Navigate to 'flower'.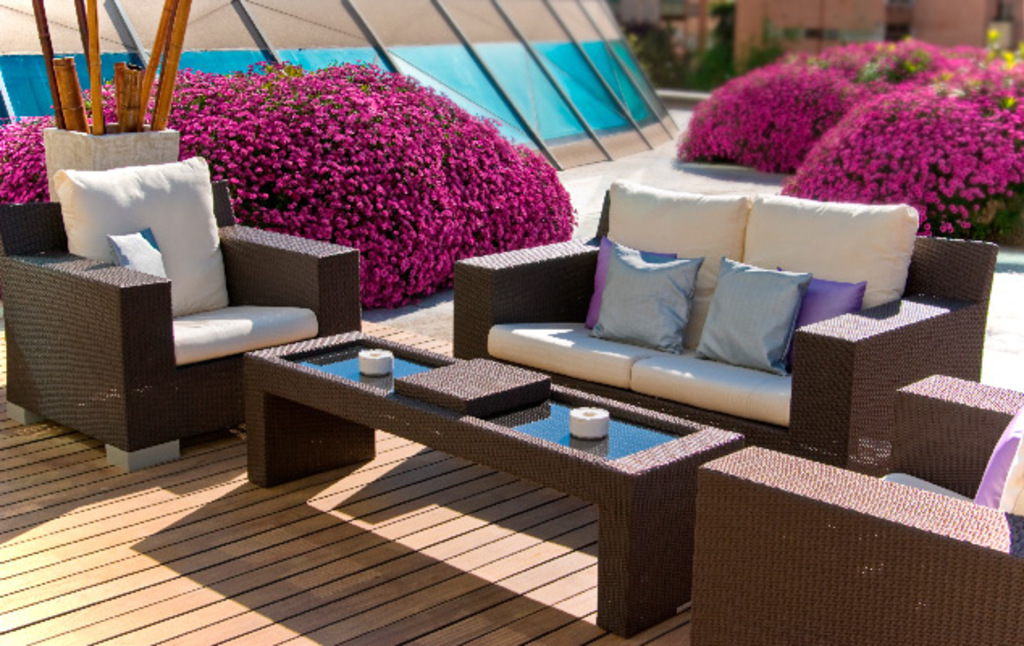
Navigation target: Rect(934, 178, 958, 199).
